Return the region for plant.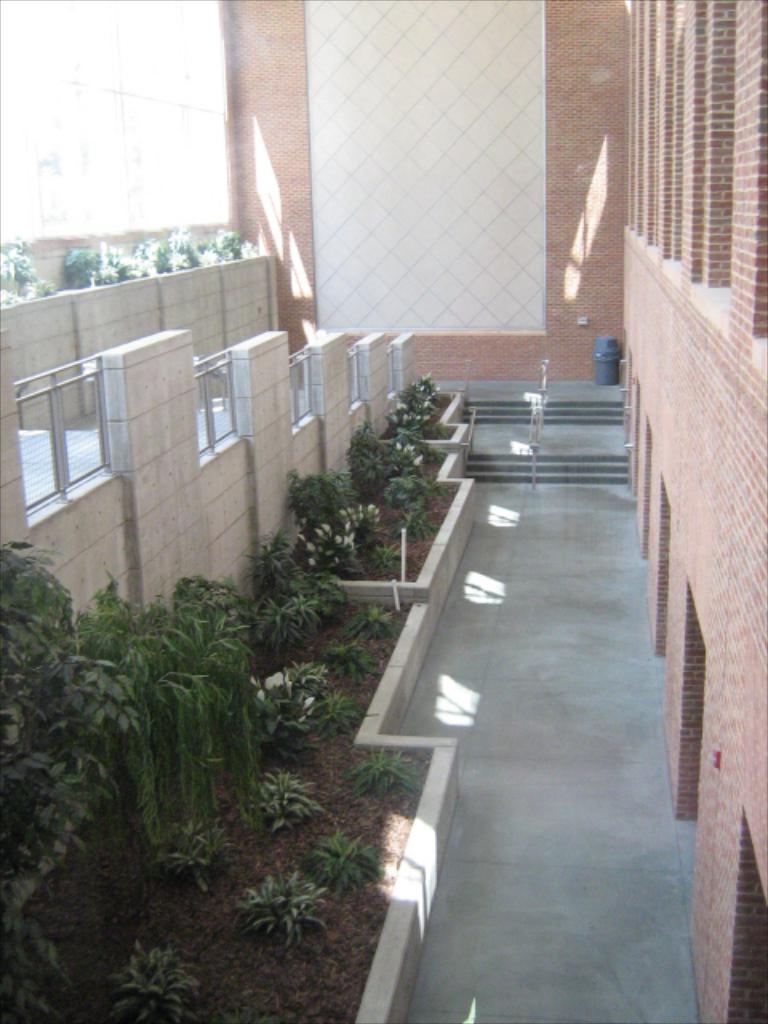
pyautogui.locateOnScreen(346, 424, 408, 491).
